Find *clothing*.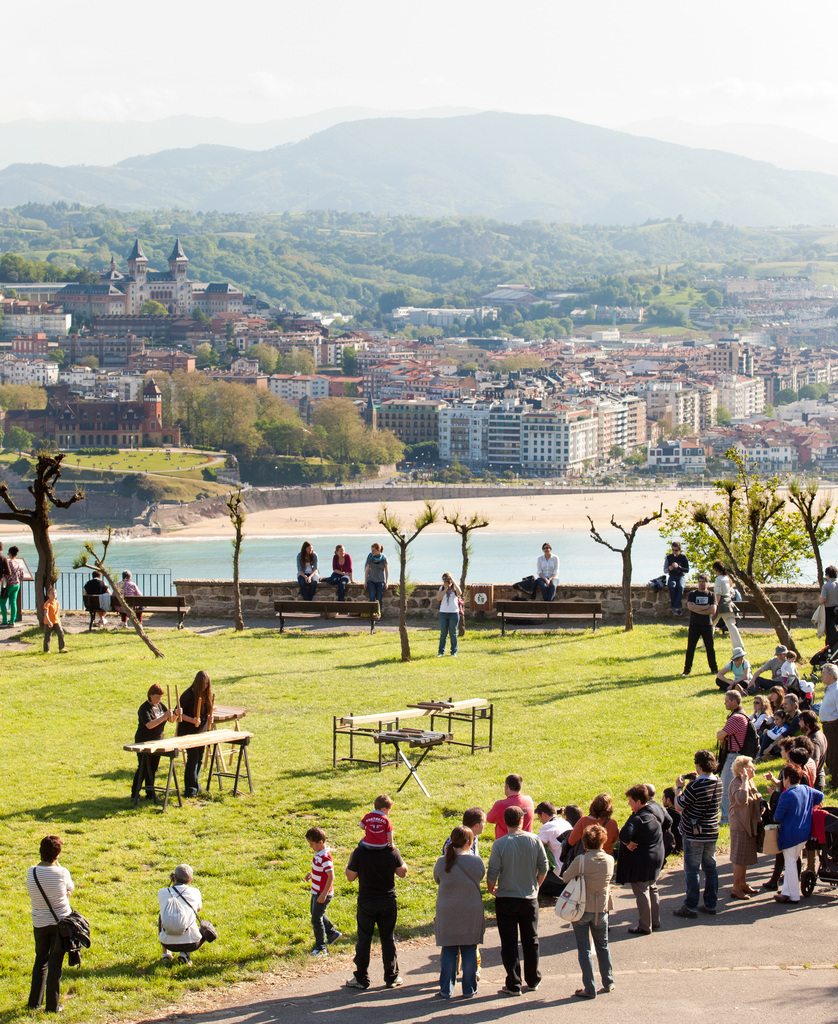
region(652, 801, 666, 862).
